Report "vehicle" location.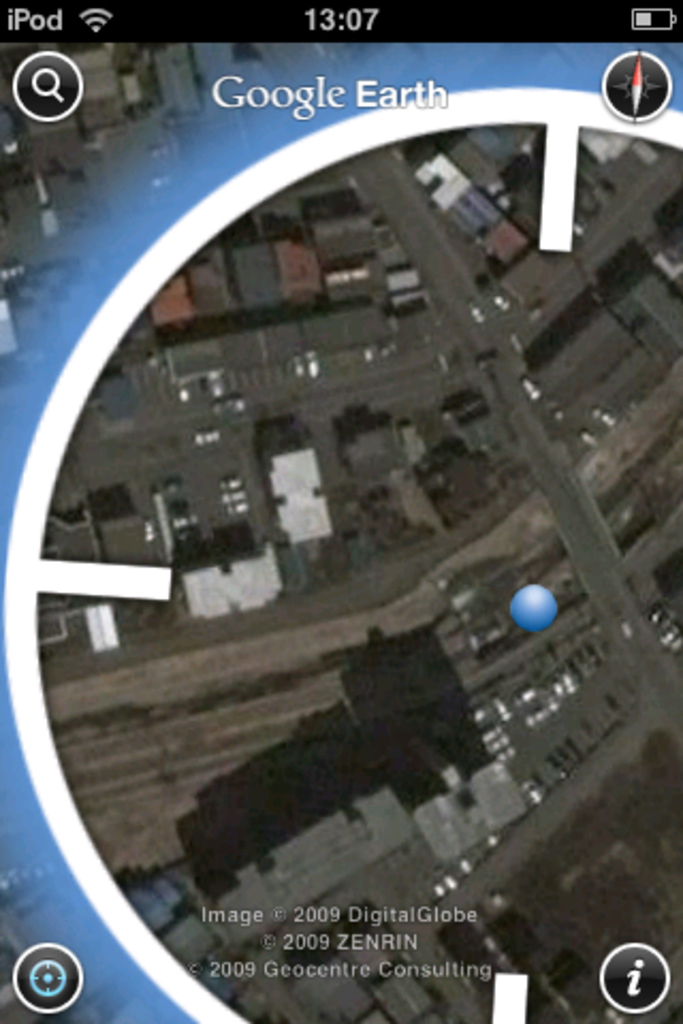
Report: <bbox>305, 339, 320, 386</bbox>.
